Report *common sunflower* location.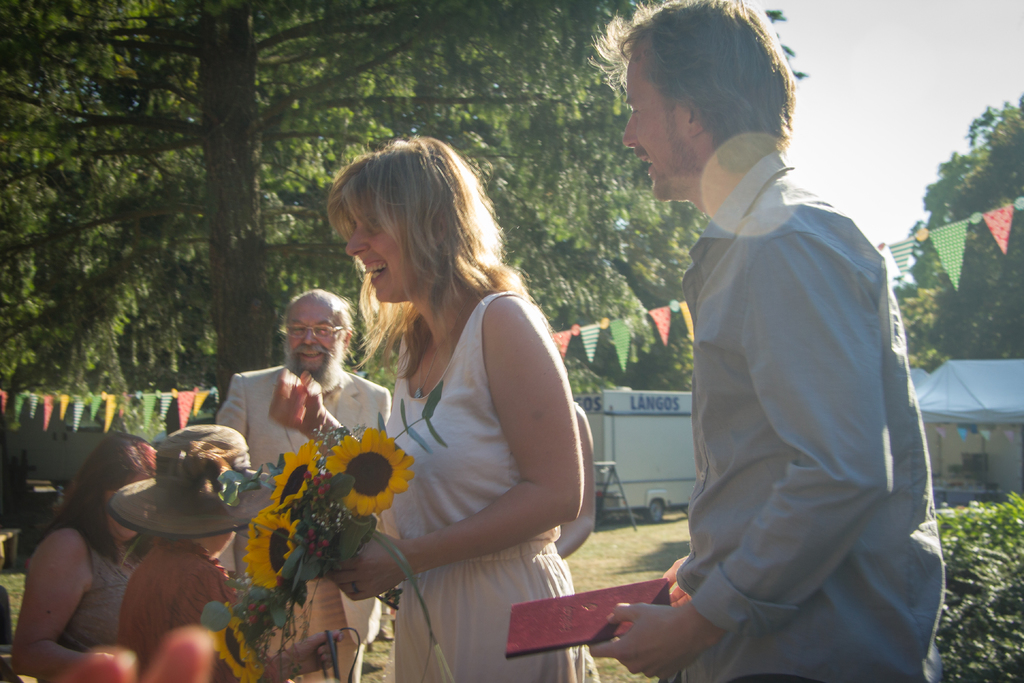
Report: <region>266, 441, 316, 516</region>.
